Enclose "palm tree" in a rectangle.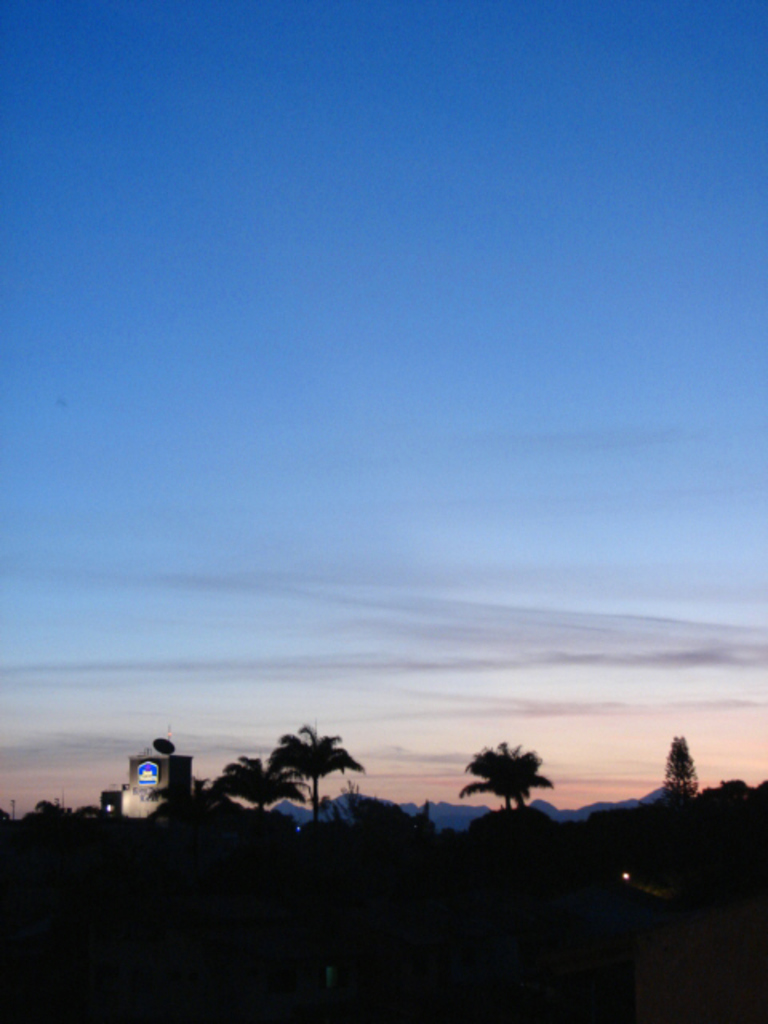
<box>453,730,570,829</box>.
